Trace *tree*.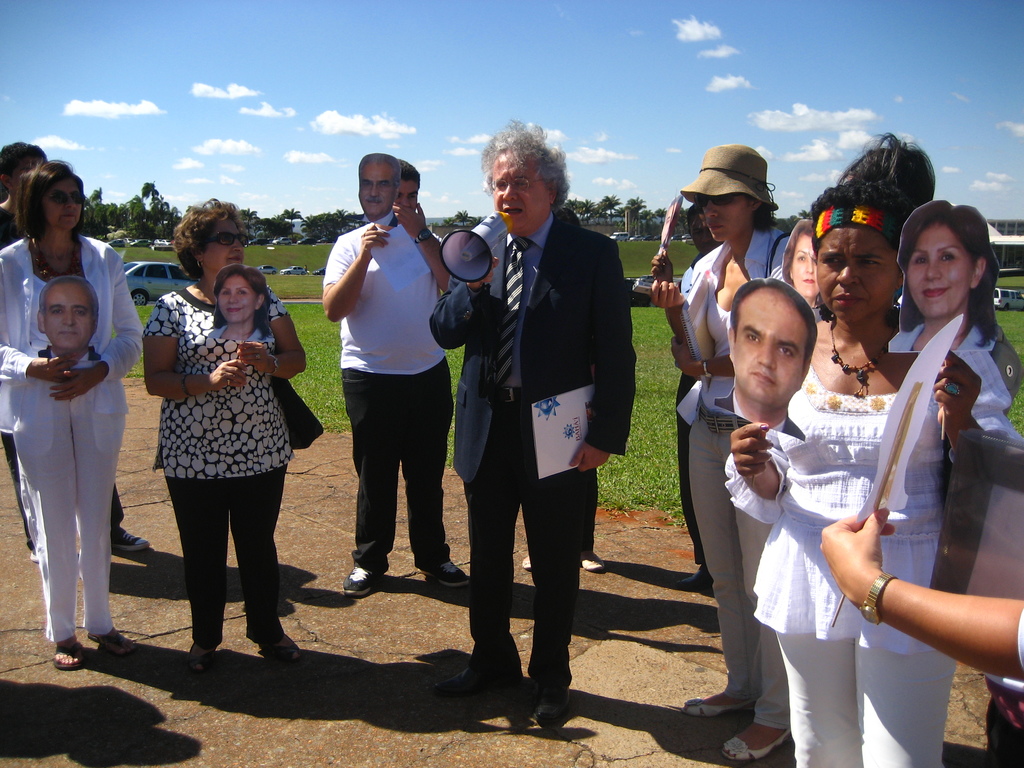
Traced to (452,209,470,231).
